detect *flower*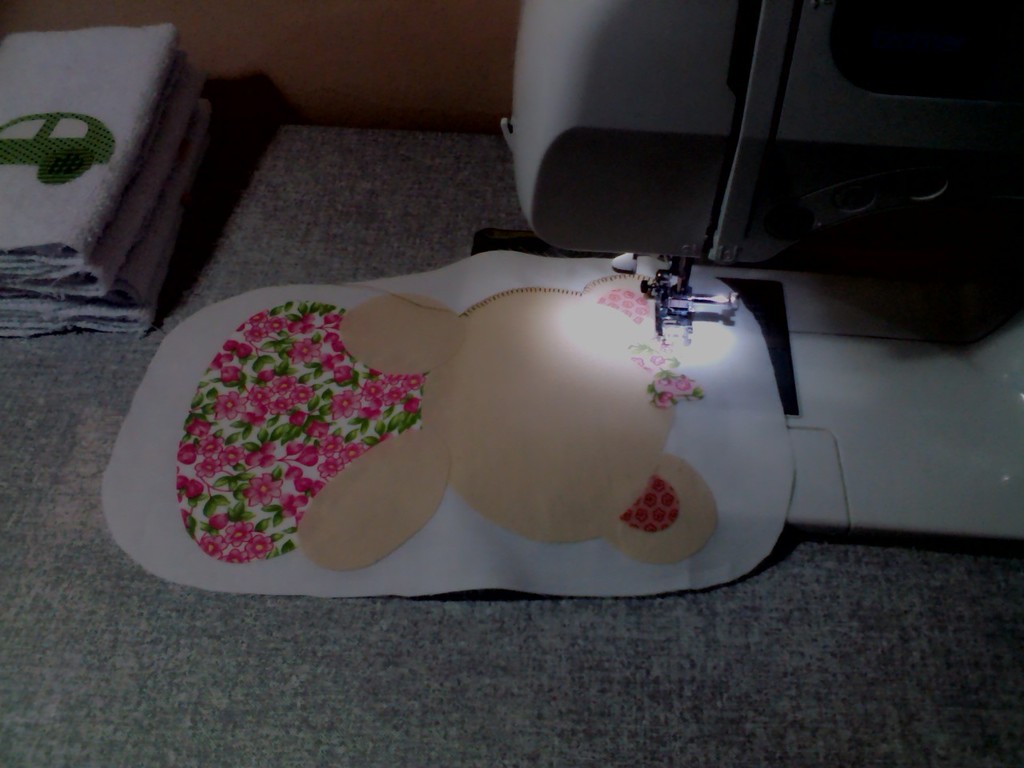
crop(650, 354, 666, 365)
